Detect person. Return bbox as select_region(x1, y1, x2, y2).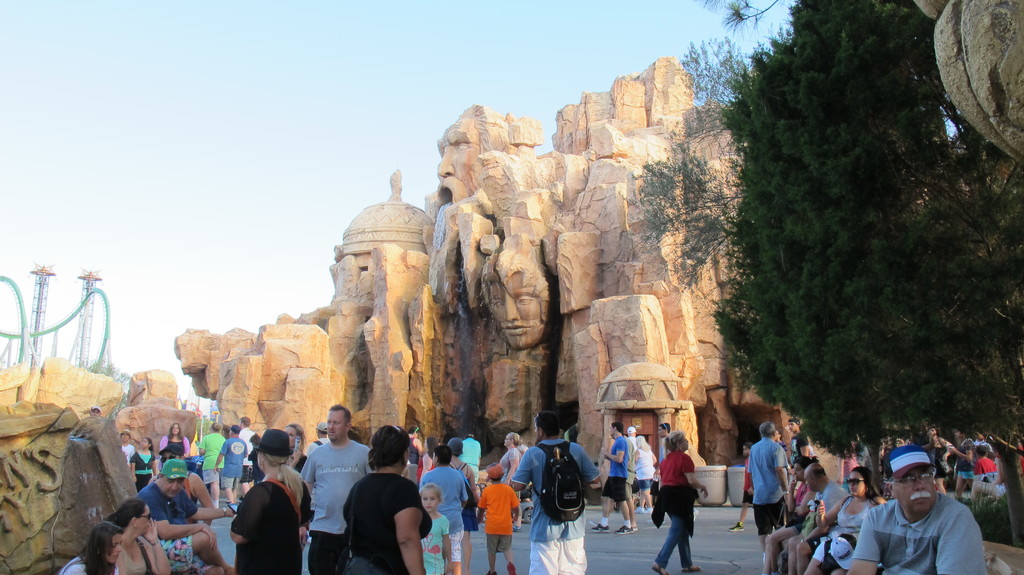
select_region(853, 442, 987, 574).
